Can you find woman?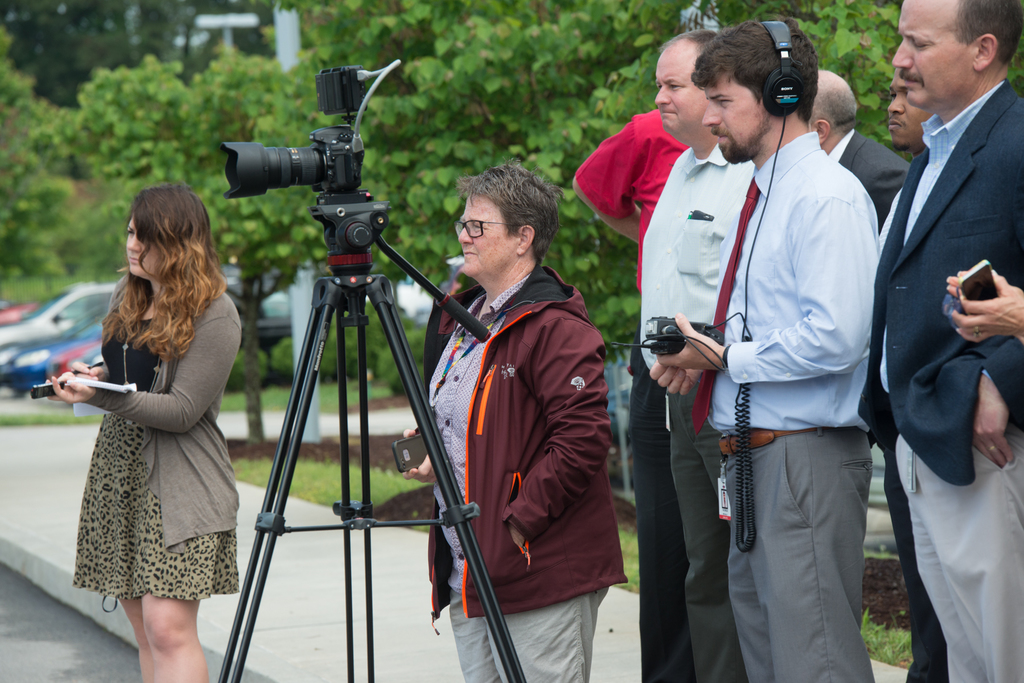
Yes, bounding box: Rect(38, 182, 242, 682).
